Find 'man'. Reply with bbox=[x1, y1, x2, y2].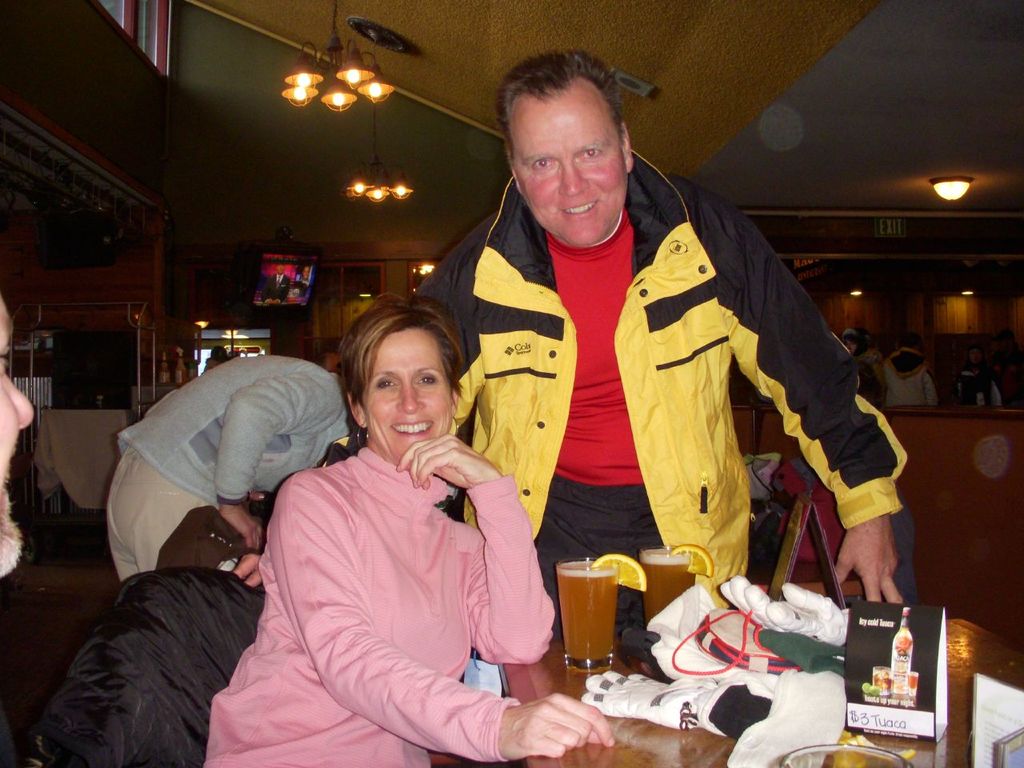
bbox=[0, 293, 33, 583].
